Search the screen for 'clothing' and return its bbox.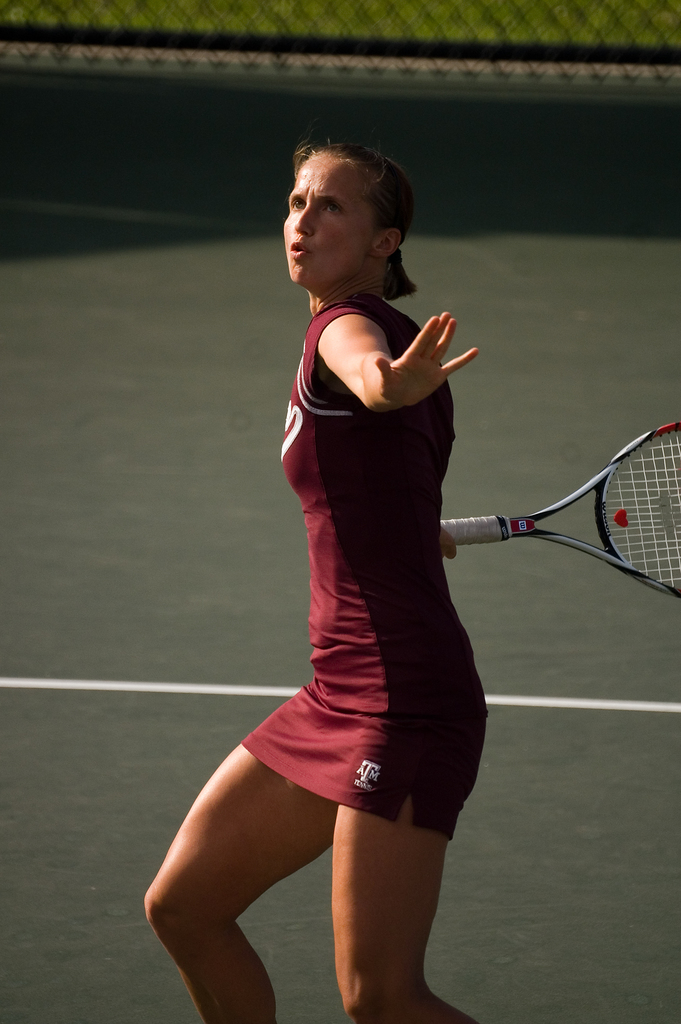
Found: pyautogui.locateOnScreen(242, 240, 508, 842).
